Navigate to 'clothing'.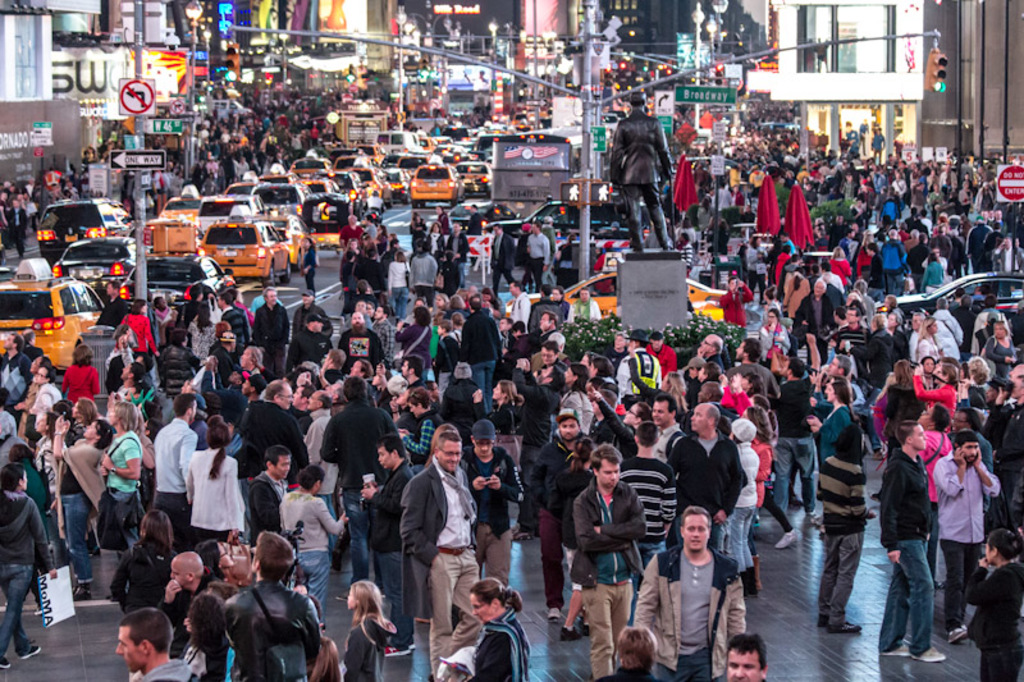
Navigation target: box=[818, 400, 860, 452].
